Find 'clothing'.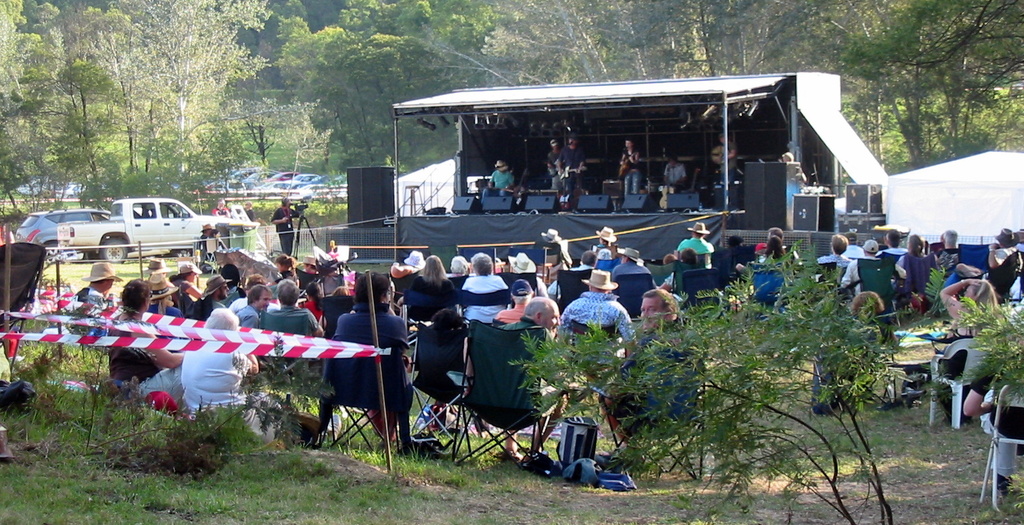
(453,273,514,308).
